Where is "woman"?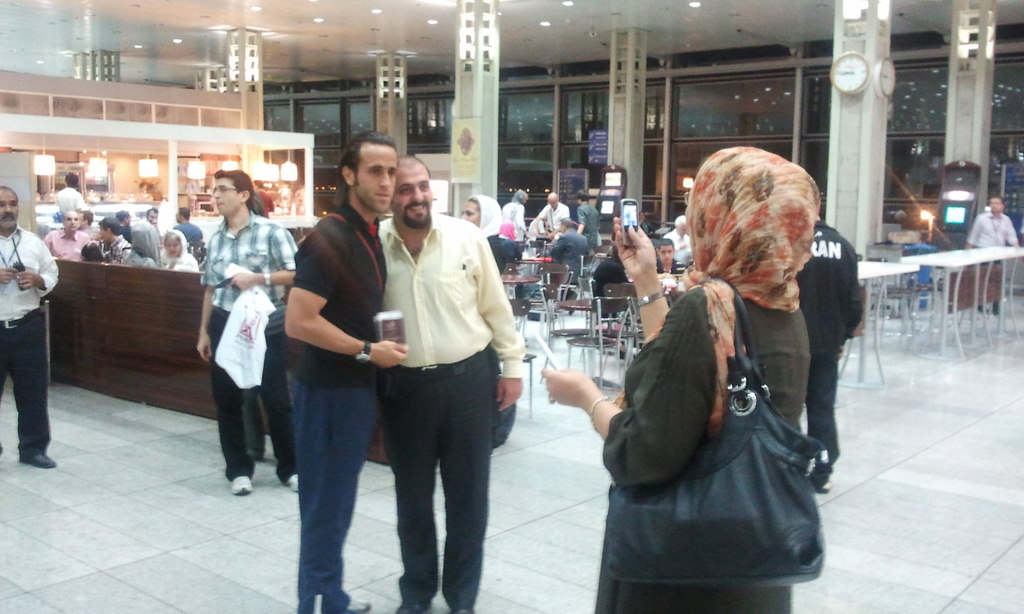
Rect(124, 219, 160, 272).
